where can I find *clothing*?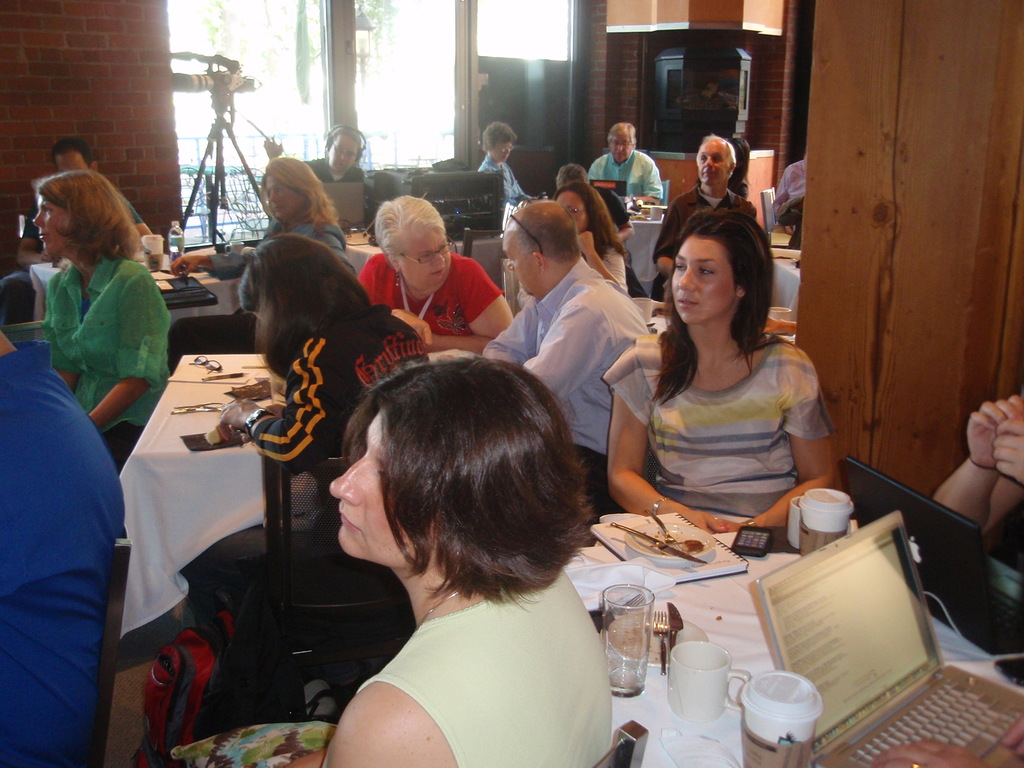
You can find it at [x1=196, y1=292, x2=436, y2=609].
